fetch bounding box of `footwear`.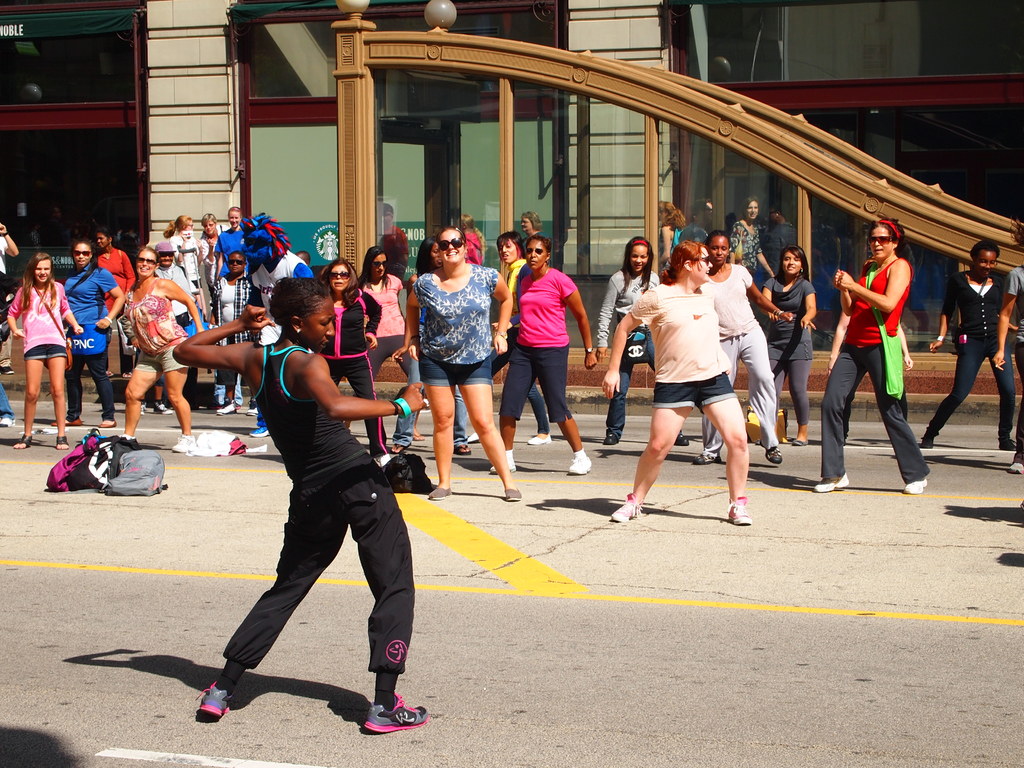
Bbox: detection(467, 429, 480, 442).
